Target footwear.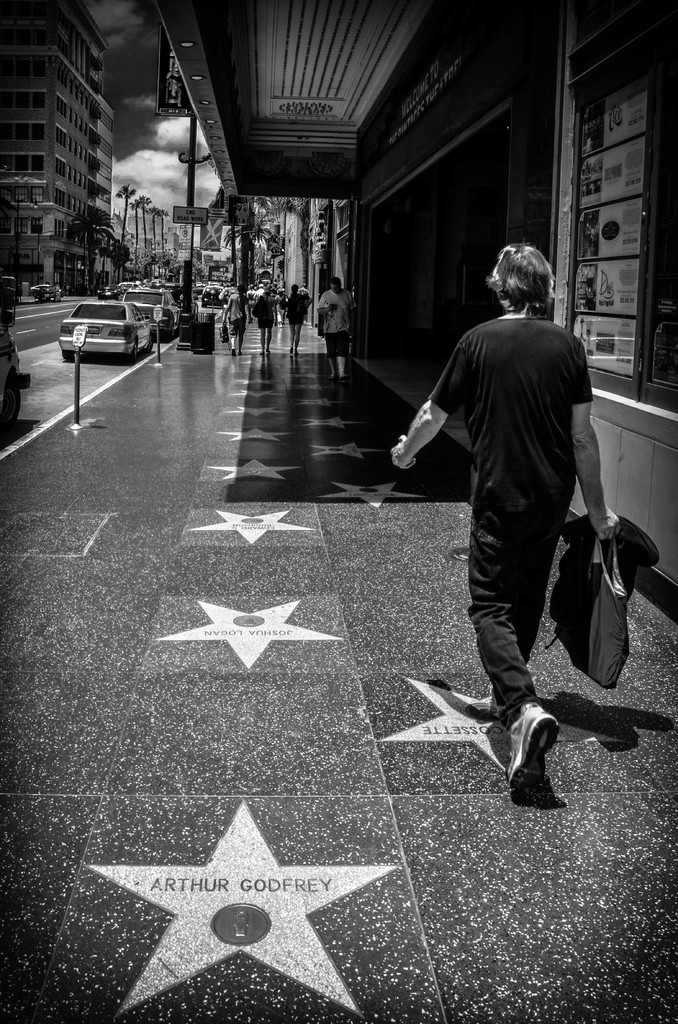
Target region: rect(236, 348, 241, 355).
